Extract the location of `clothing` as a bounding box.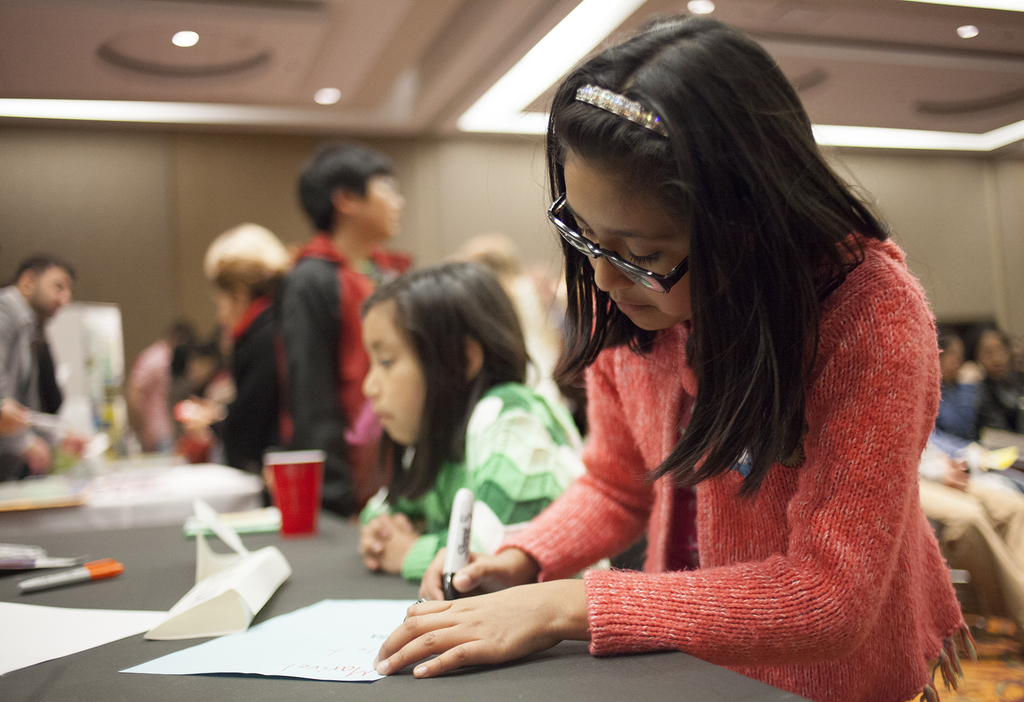
locate(343, 397, 394, 510).
